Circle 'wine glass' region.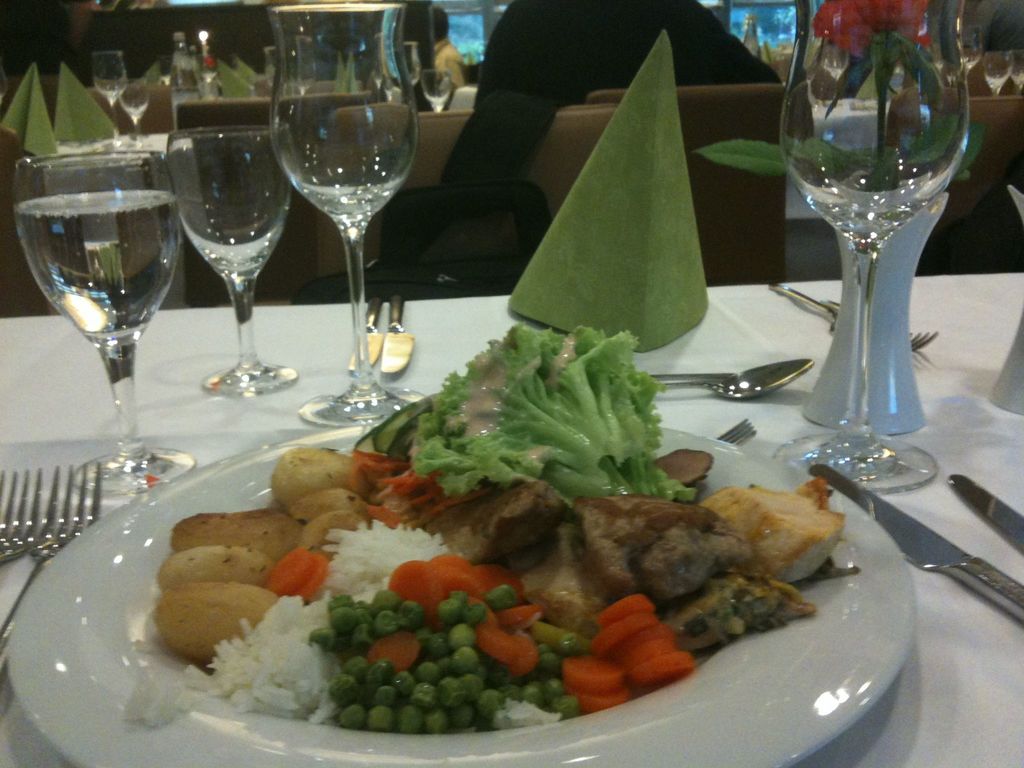
Region: rect(96, 45, 128, 138).
